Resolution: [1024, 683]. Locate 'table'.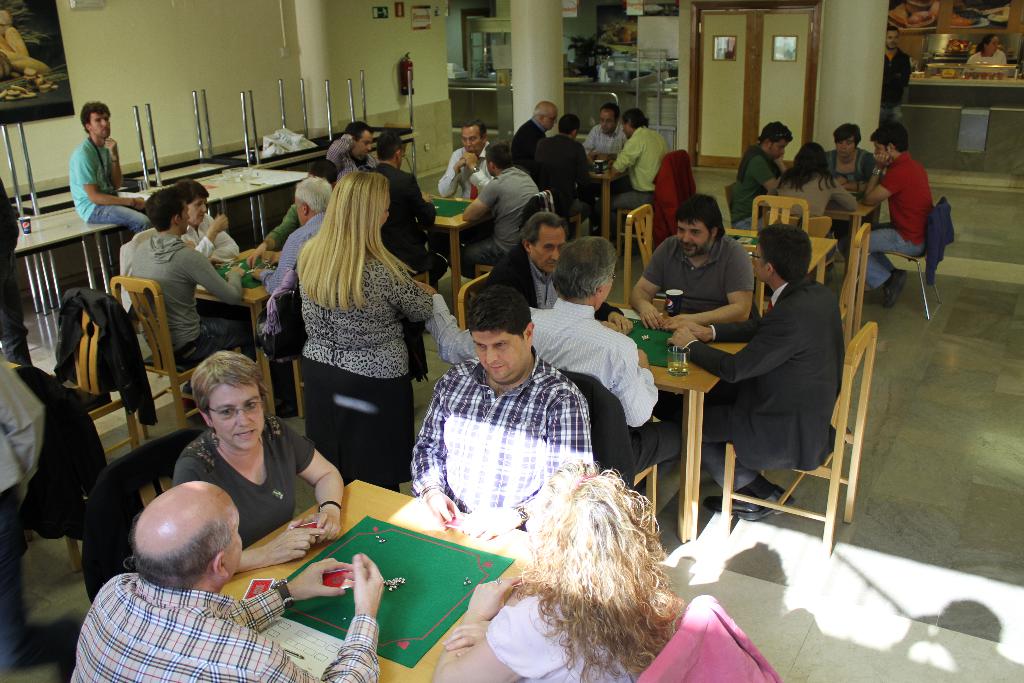
box(14, 160, 308, 358).
